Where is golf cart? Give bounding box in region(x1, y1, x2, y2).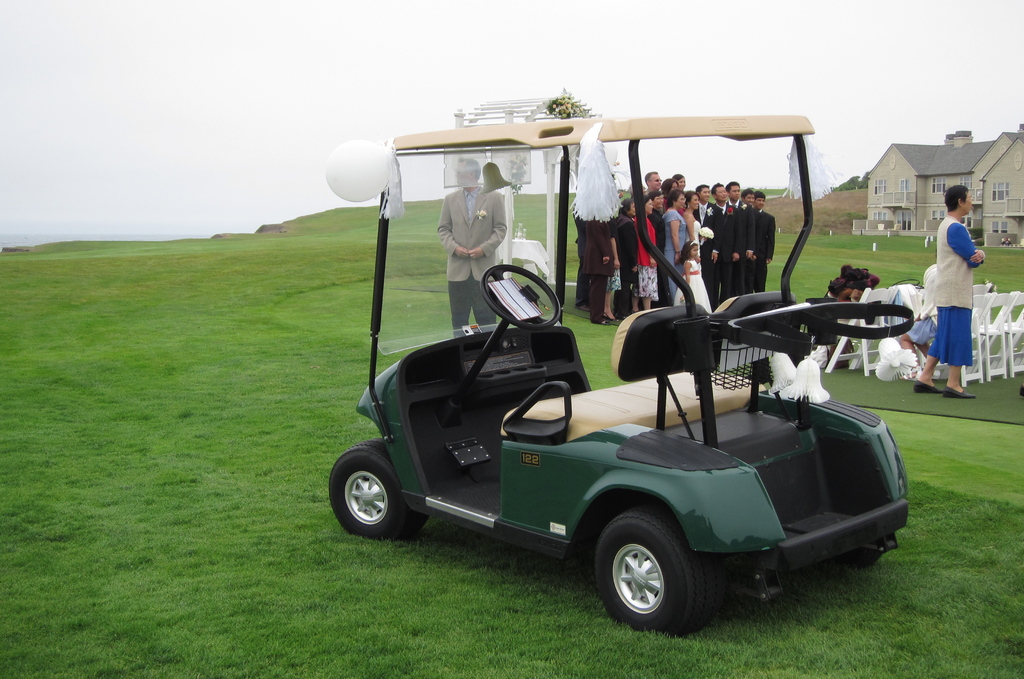
region(329, 113, 913, 635).
